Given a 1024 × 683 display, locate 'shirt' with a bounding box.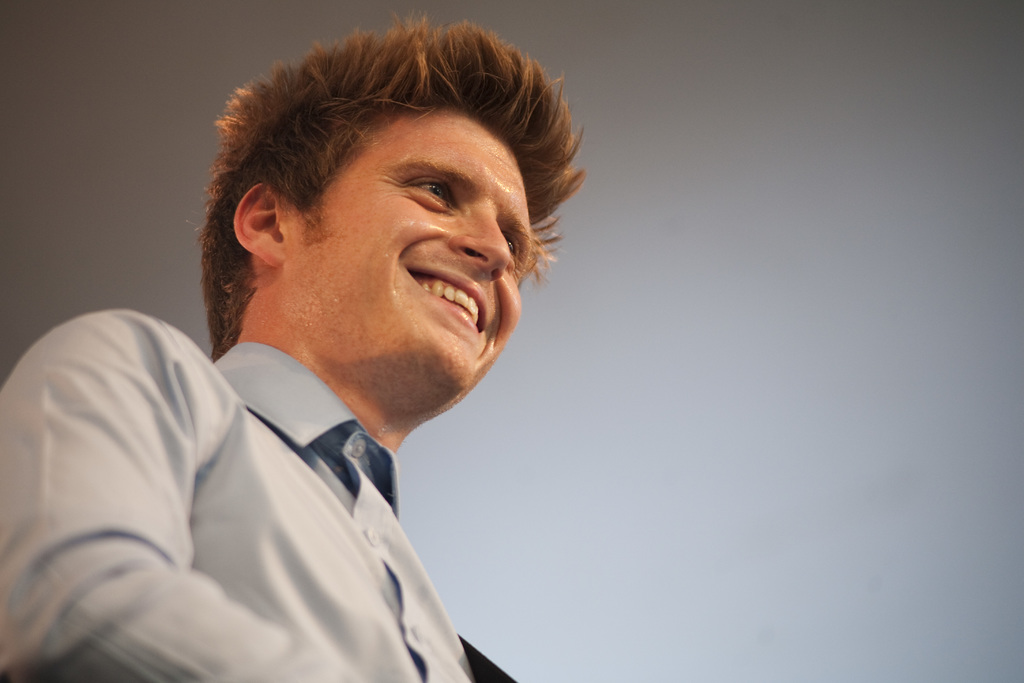
Located: bbox(29, 308, 576, 673).
